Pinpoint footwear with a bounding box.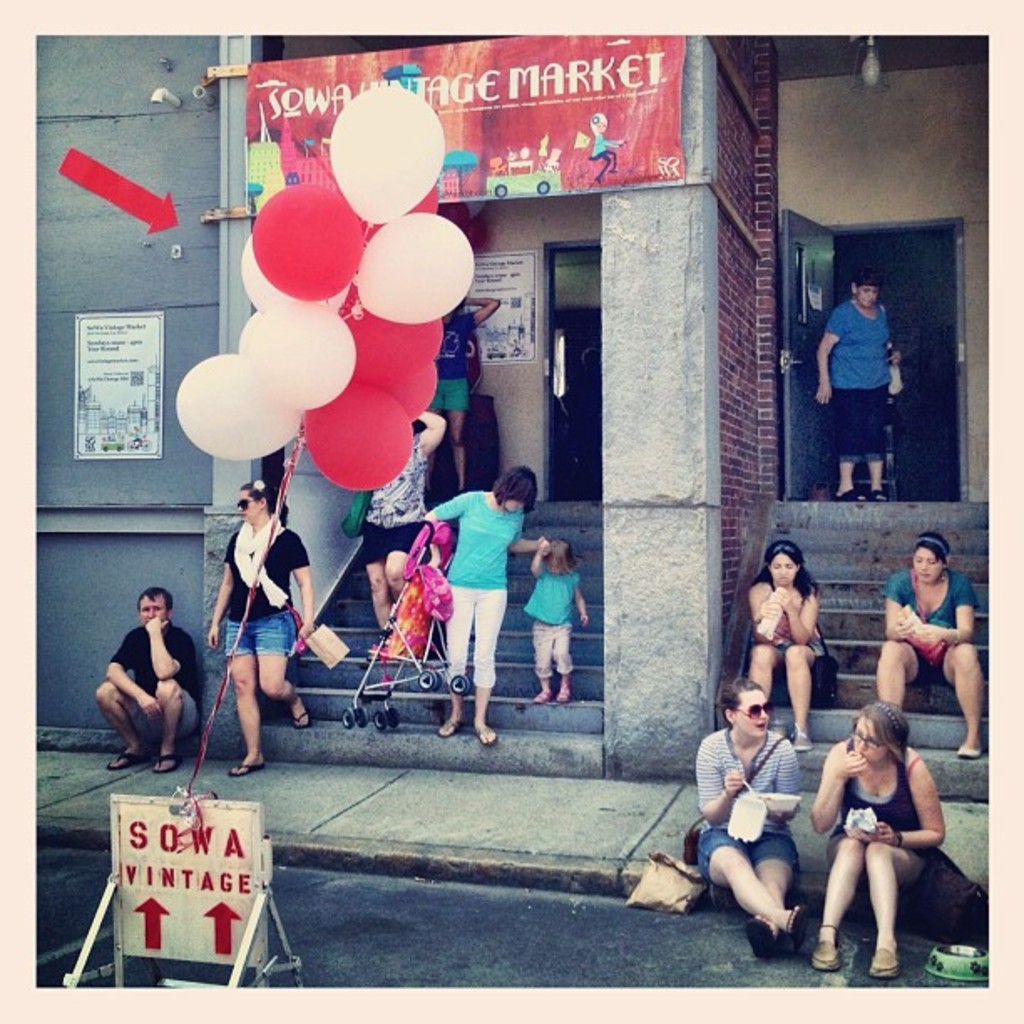
Rect(872, 942, 900, 977).
